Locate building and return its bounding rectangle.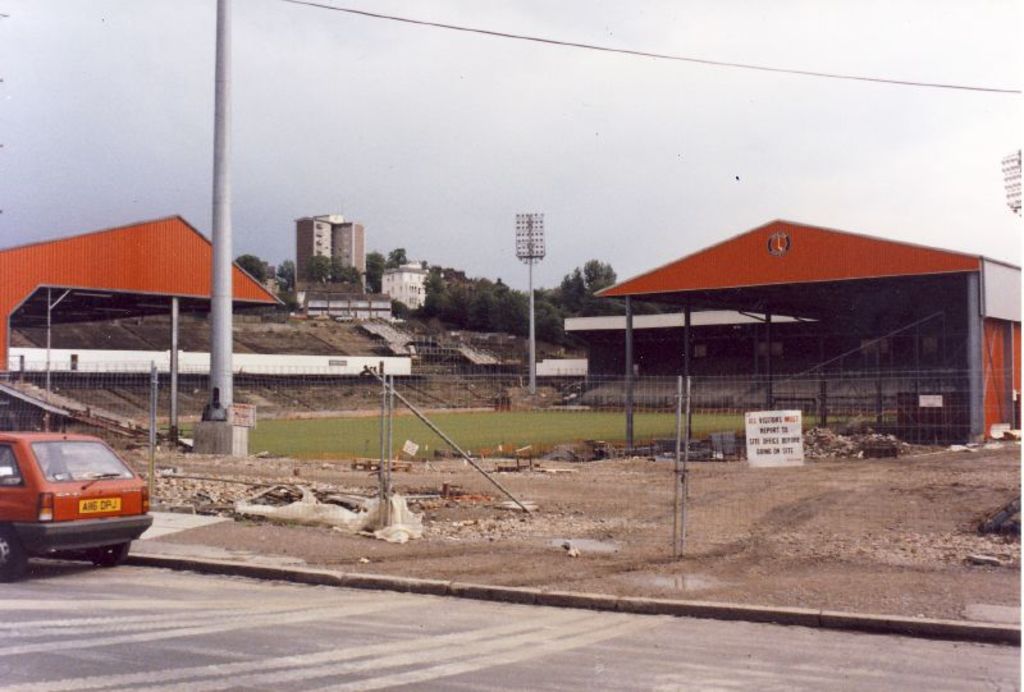
248/263/387/326.
